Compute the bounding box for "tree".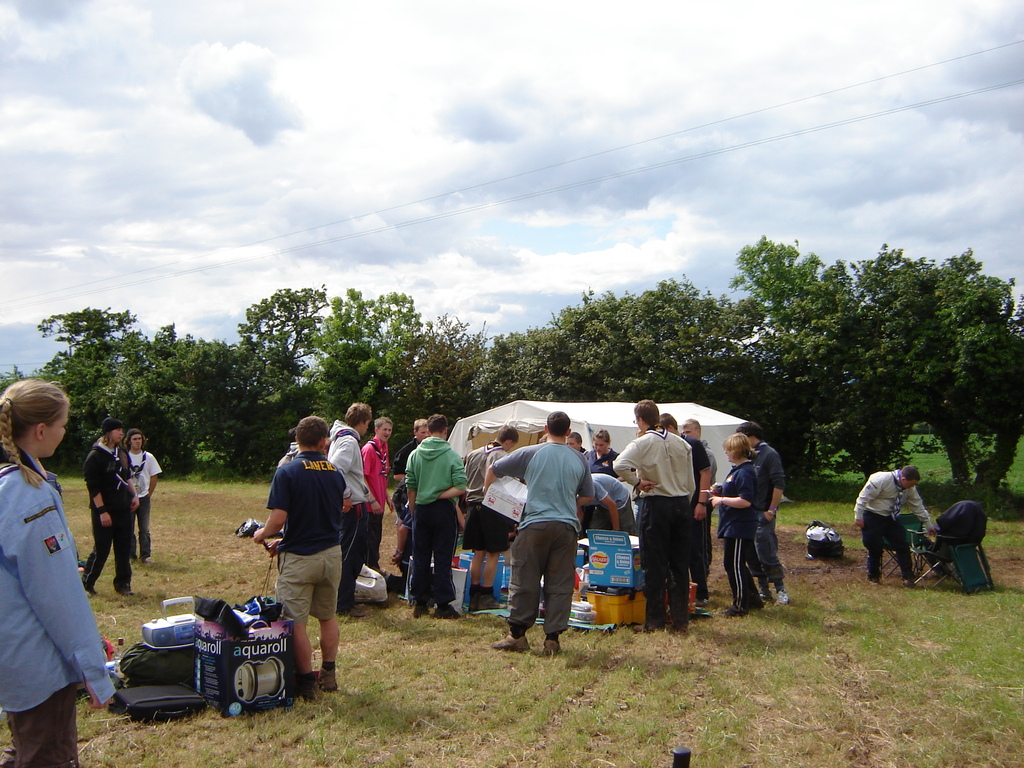
(left=917, top=257, right=1023, bottom=516).
